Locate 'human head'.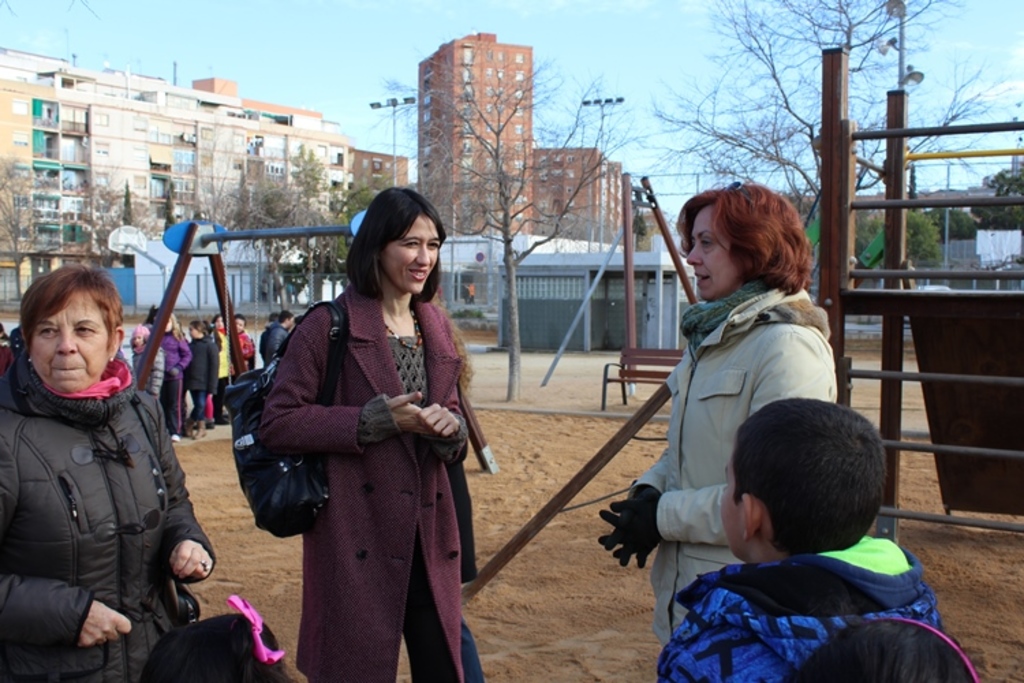
Bounding box: 233/313/250/336.
